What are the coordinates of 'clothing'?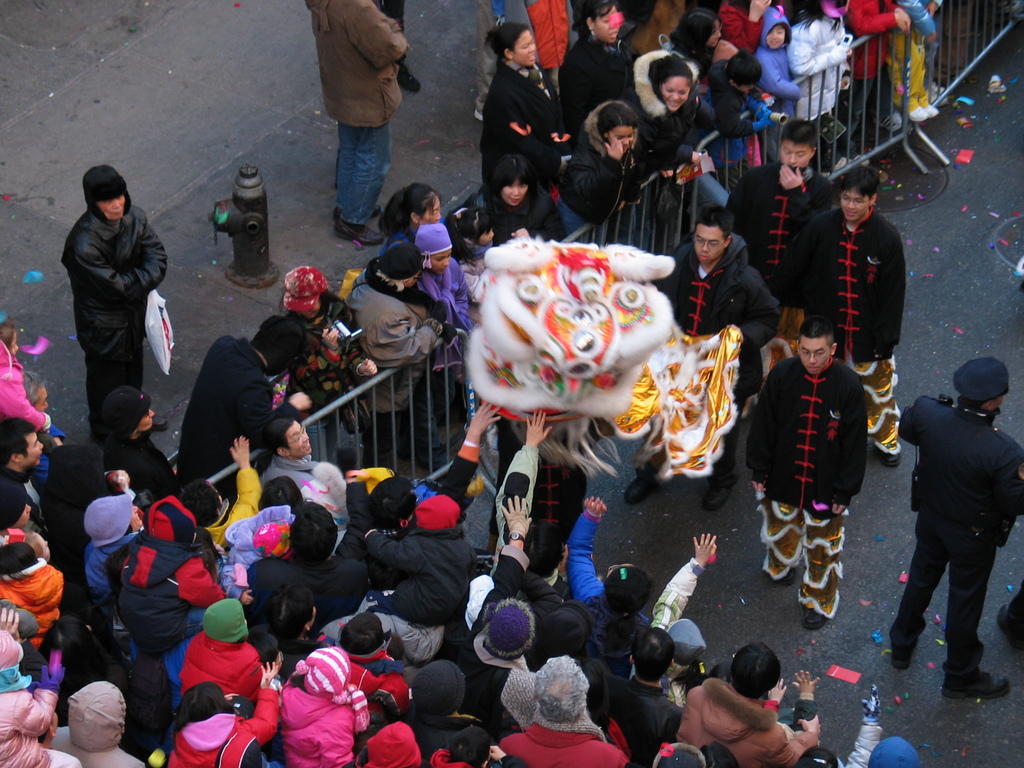
[572, 135, 621, 222].
